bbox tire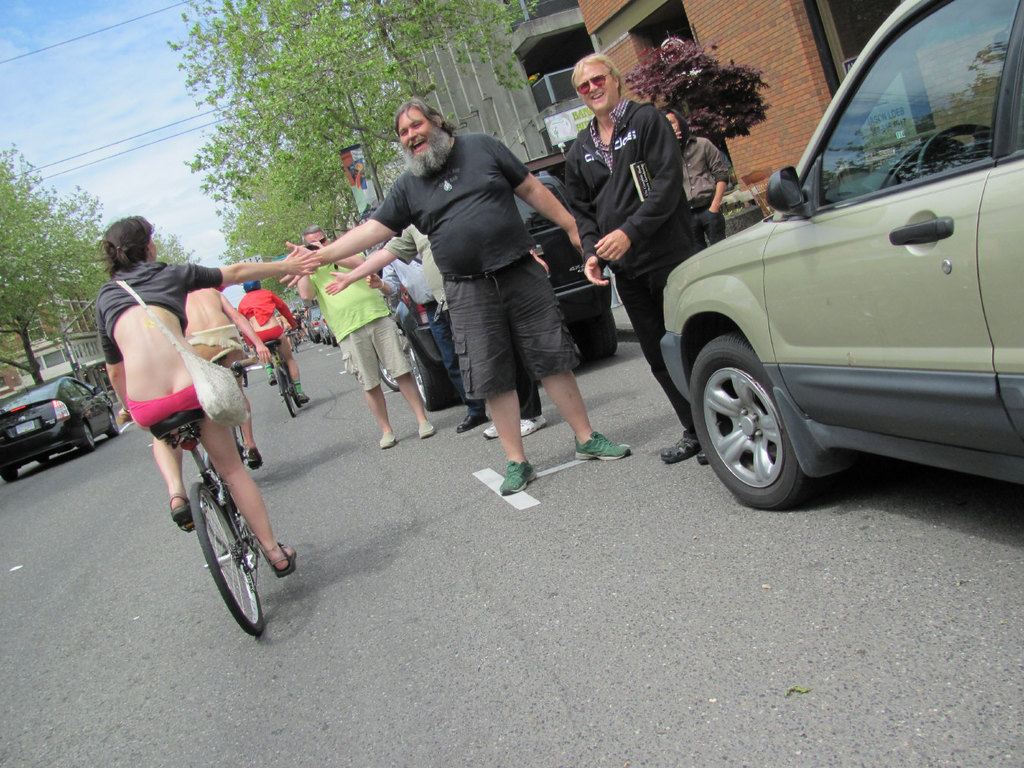
x1=308 y1=329 x2=319 y2=347
